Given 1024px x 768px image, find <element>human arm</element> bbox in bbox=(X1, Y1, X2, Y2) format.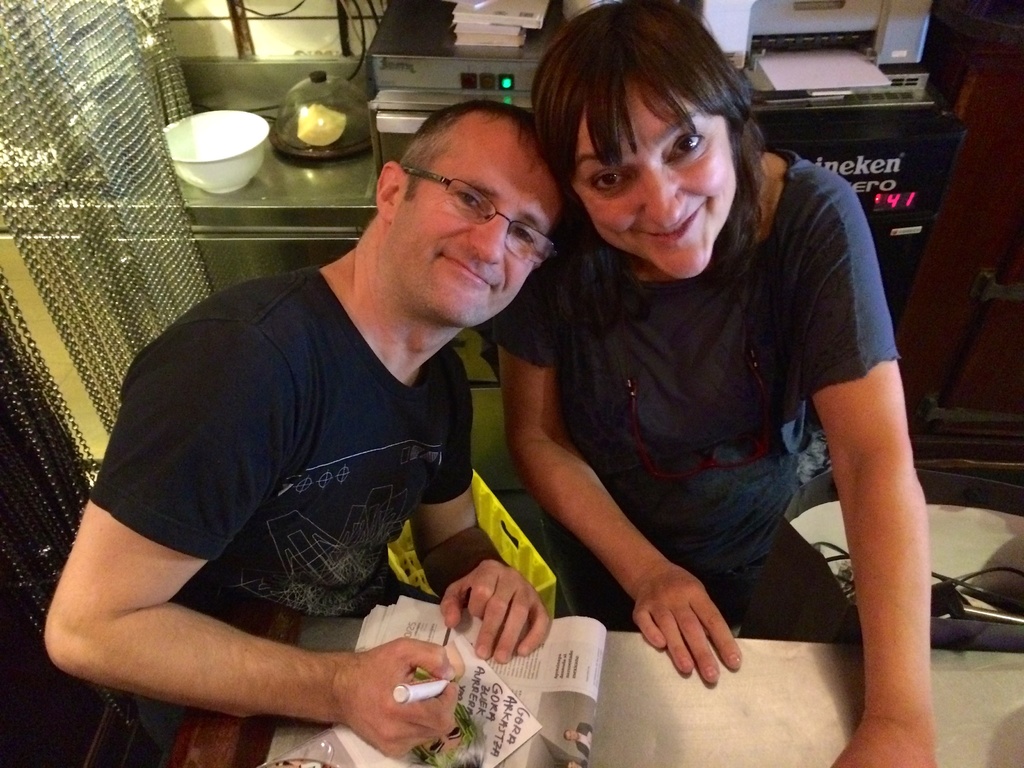
bbox=(410, 342, 554, 668).
